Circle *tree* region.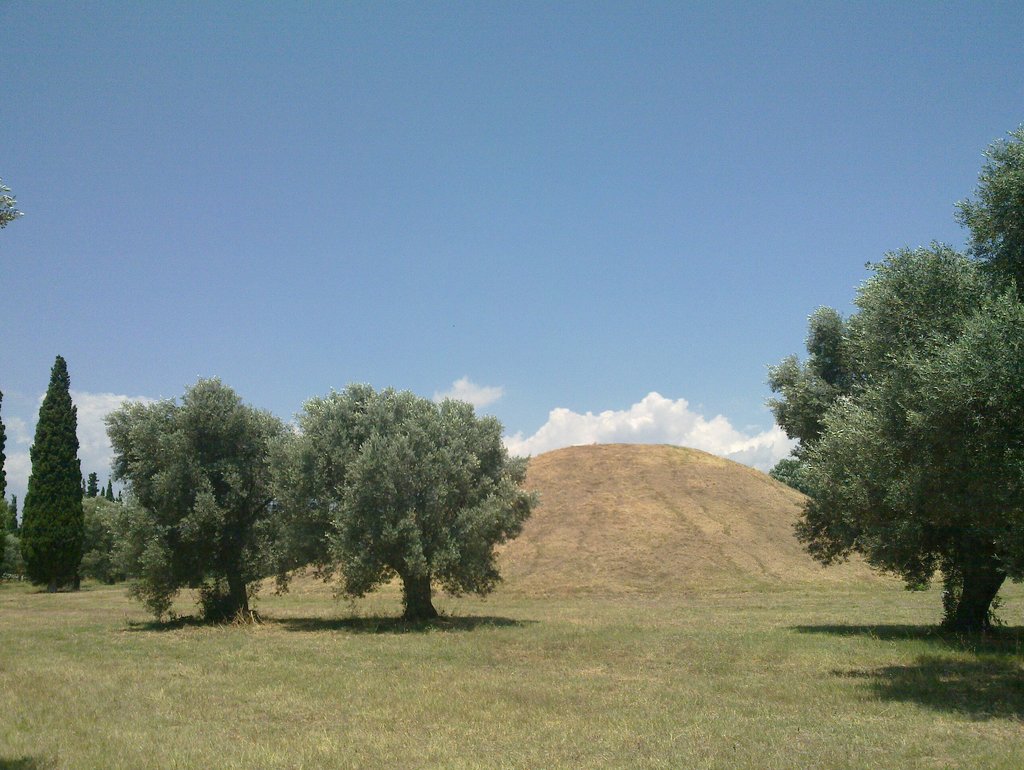
Region: <bbox>268, 384, 542, 618</bbox>.
